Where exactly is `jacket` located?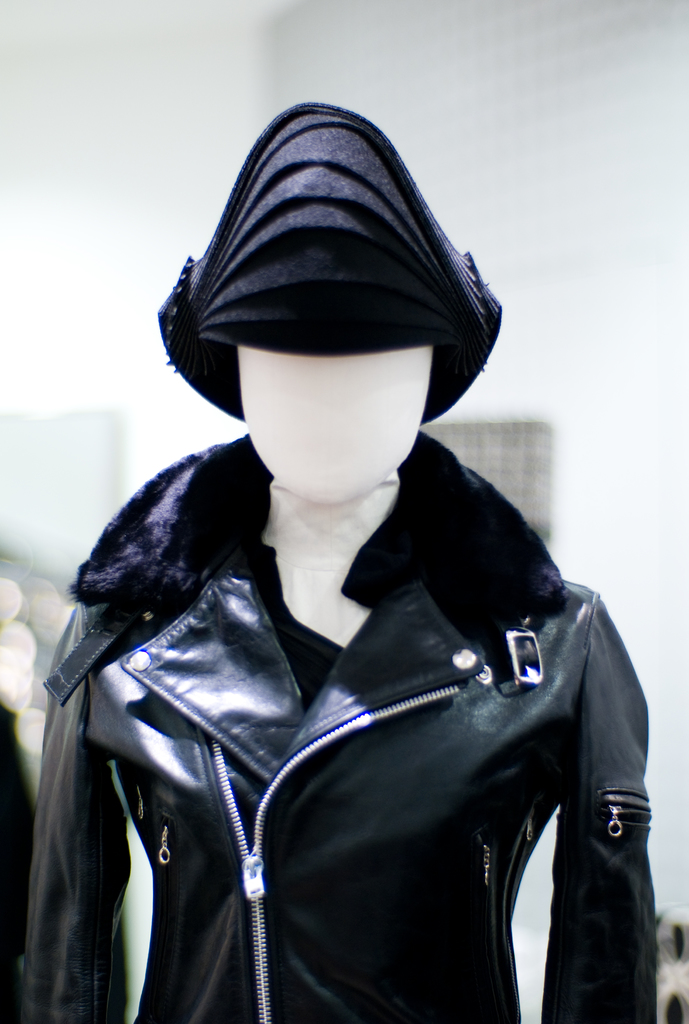
Its bounding box is region(15, 262, 688, 977).
